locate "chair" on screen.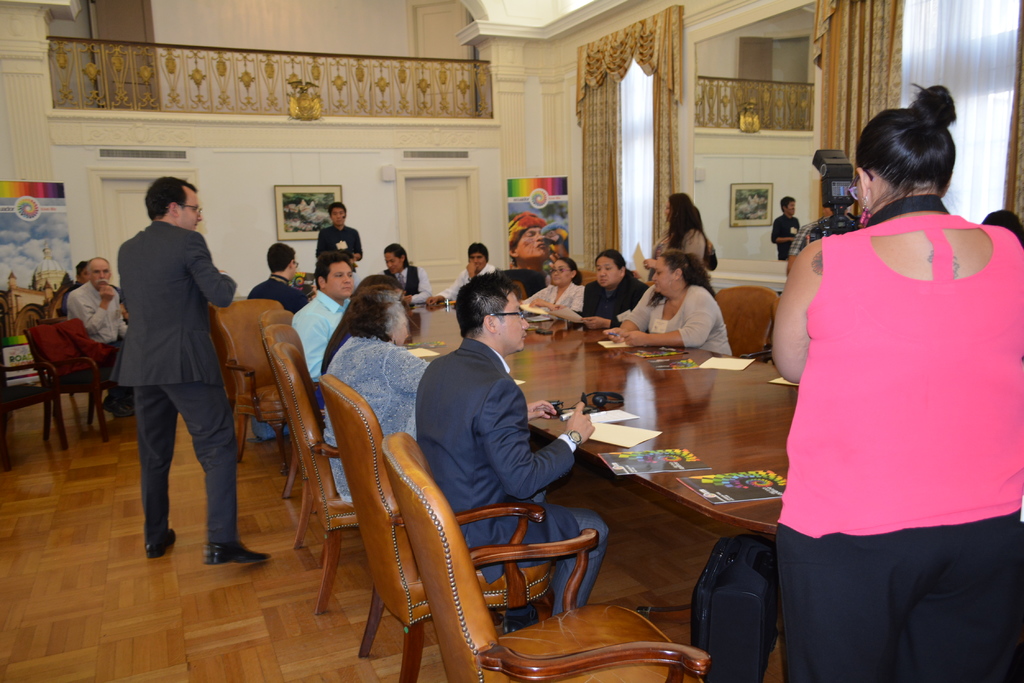
On screen at <region>261, 323, 330, 544</region>.
